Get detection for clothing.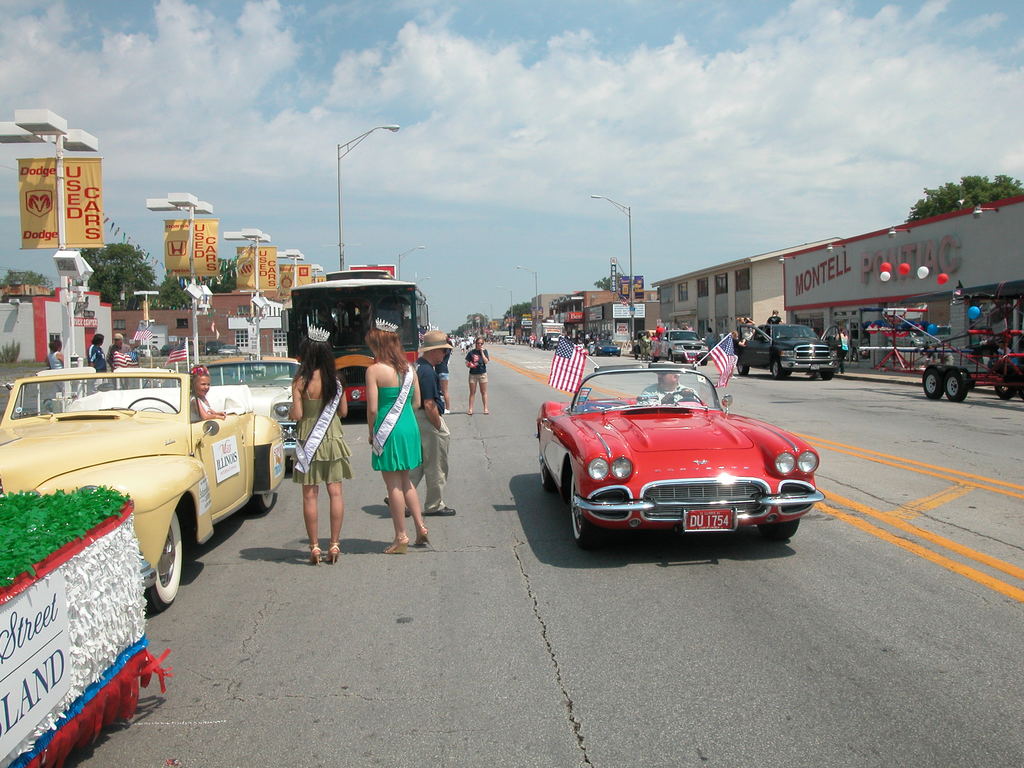
Detection: box=[767, 316, 783, 323].
